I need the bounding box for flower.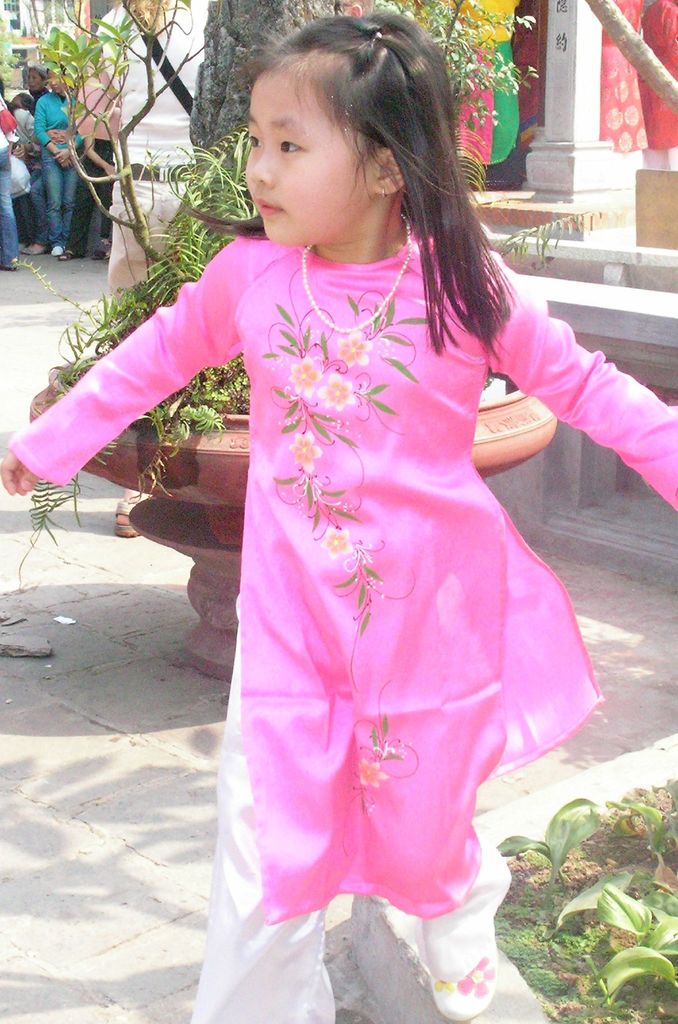
Here it is: (320,522,362,562).
